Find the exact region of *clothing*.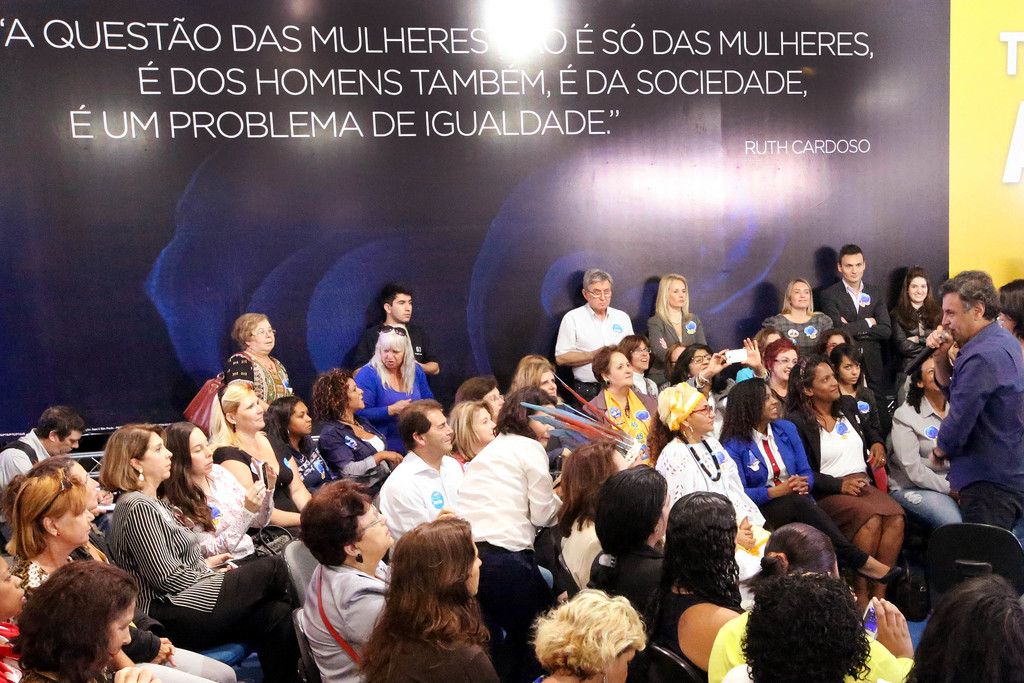
Exact region: [x1=207, y1=429, x2=301, y2=534].
